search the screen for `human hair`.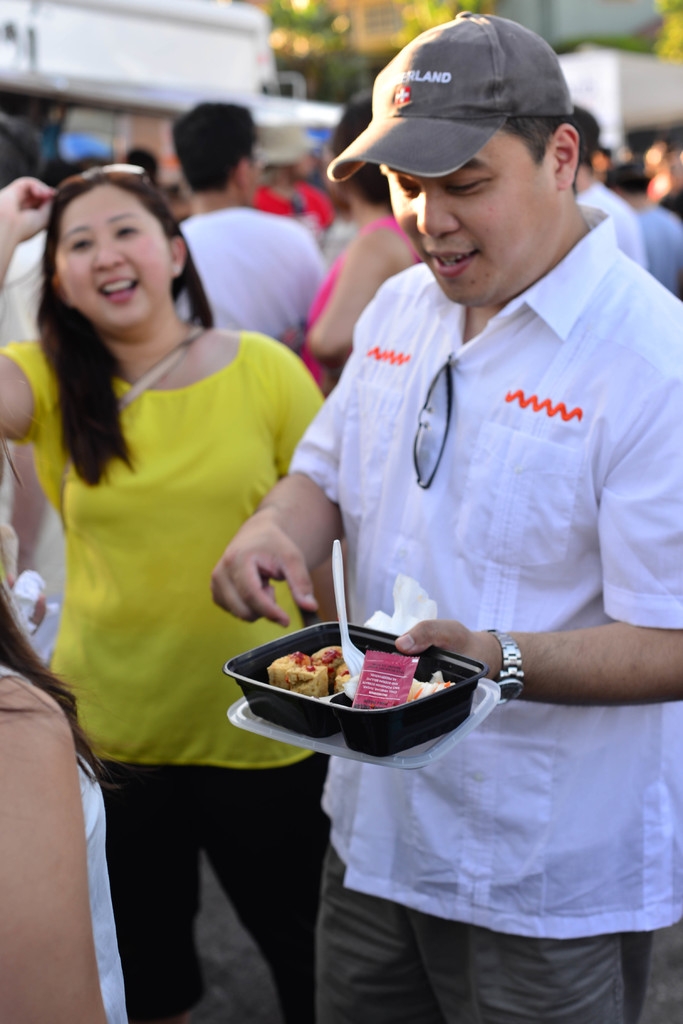
Found at crop(327, 99, 390, 207).
